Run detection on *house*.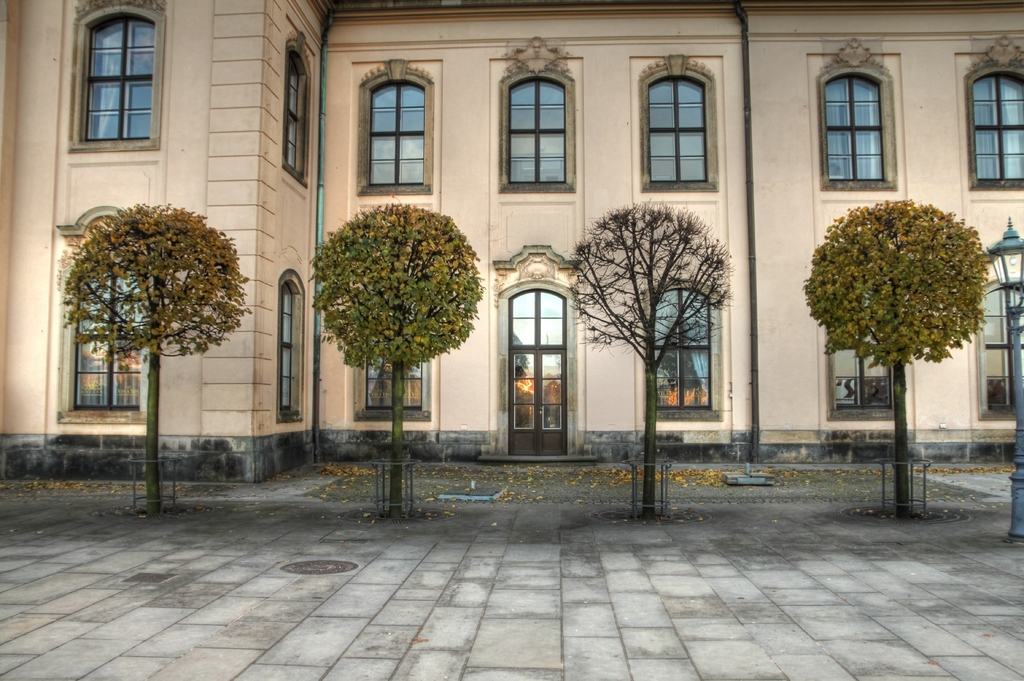
Result: (329, 0, 758, 469).
